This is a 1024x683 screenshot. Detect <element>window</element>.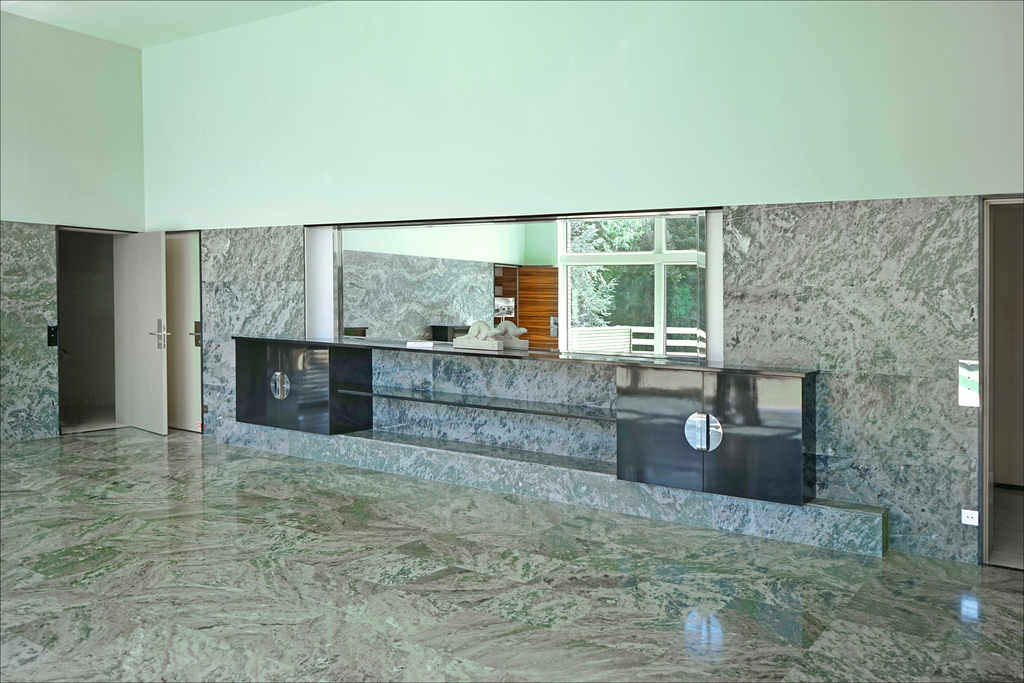
(left=513, top=217, right=722, bottom=356).
